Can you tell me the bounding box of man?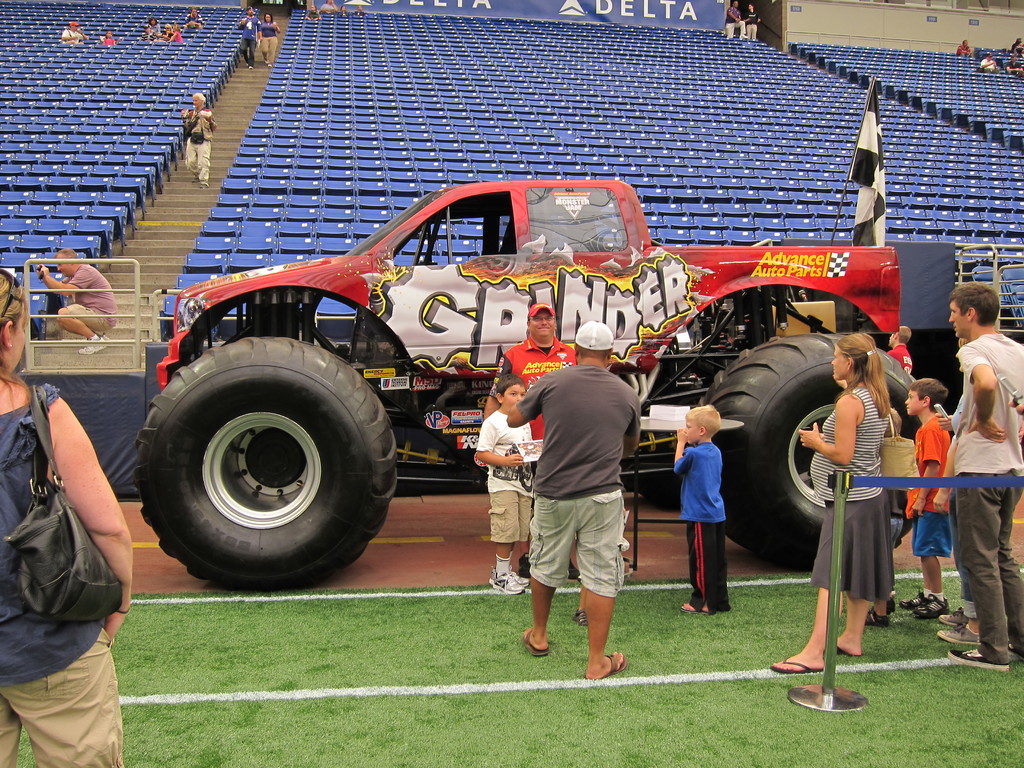
959 38 972 55.
